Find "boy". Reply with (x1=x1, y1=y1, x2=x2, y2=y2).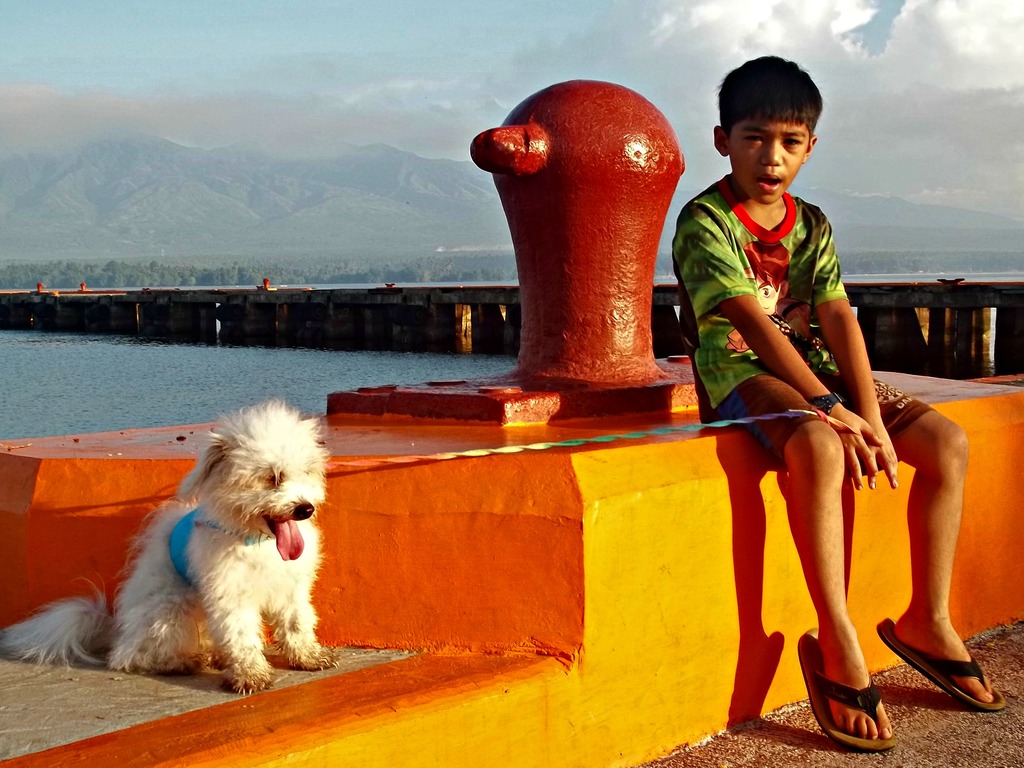
(x1=672, y1=54, x2=1010, y2=752).
